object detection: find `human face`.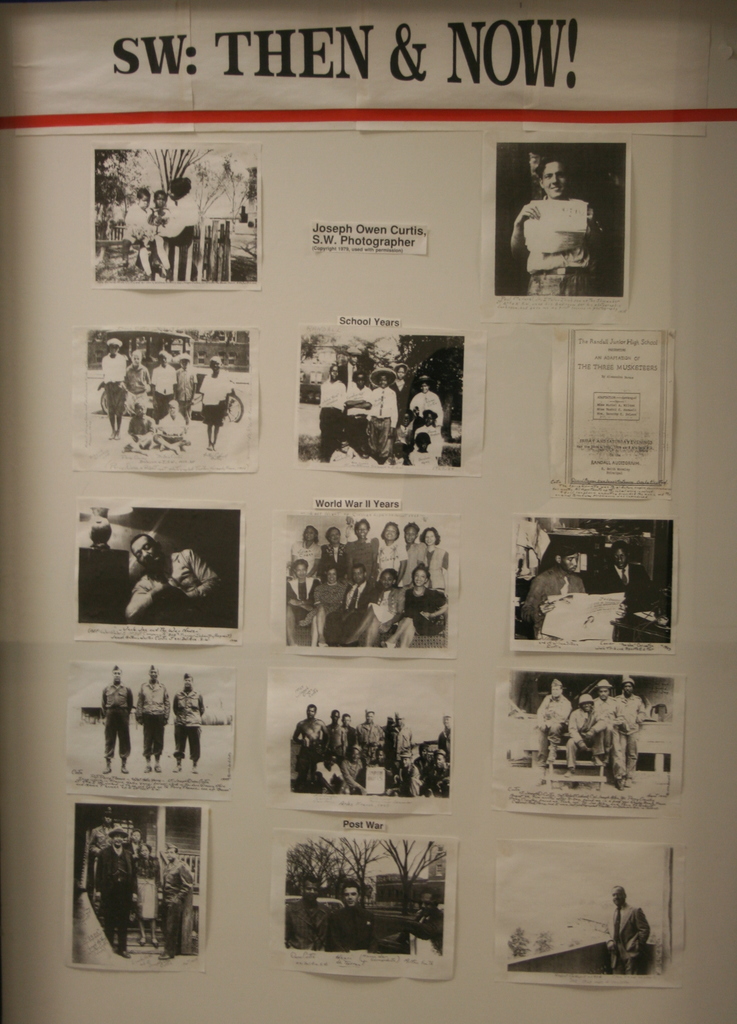
locate(330, 362, 343, 380).
